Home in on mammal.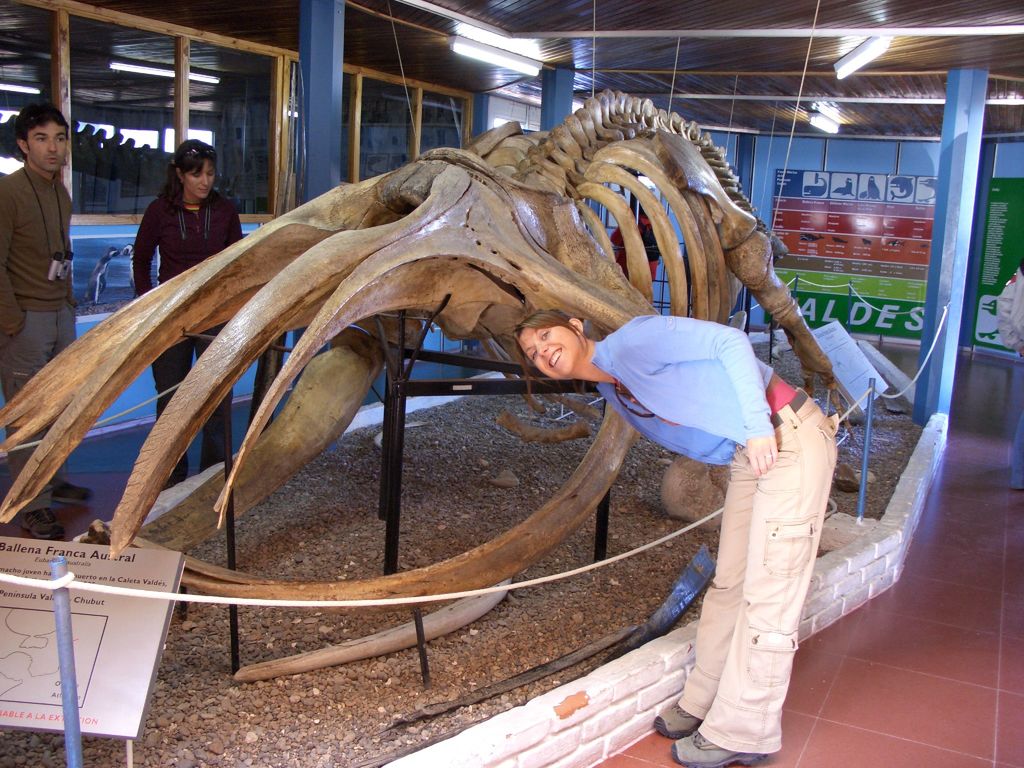
Homed in at (x1=0, y1=103, x2=92, y2=538).
